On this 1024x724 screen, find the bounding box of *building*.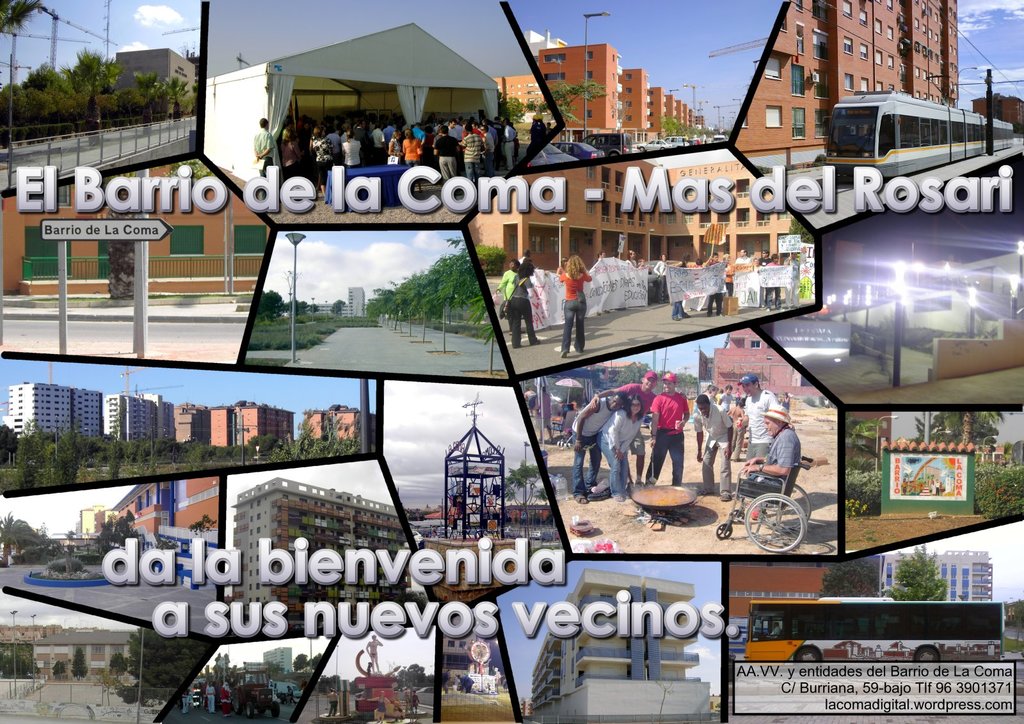
Bounding box: 104/393/177/442.
